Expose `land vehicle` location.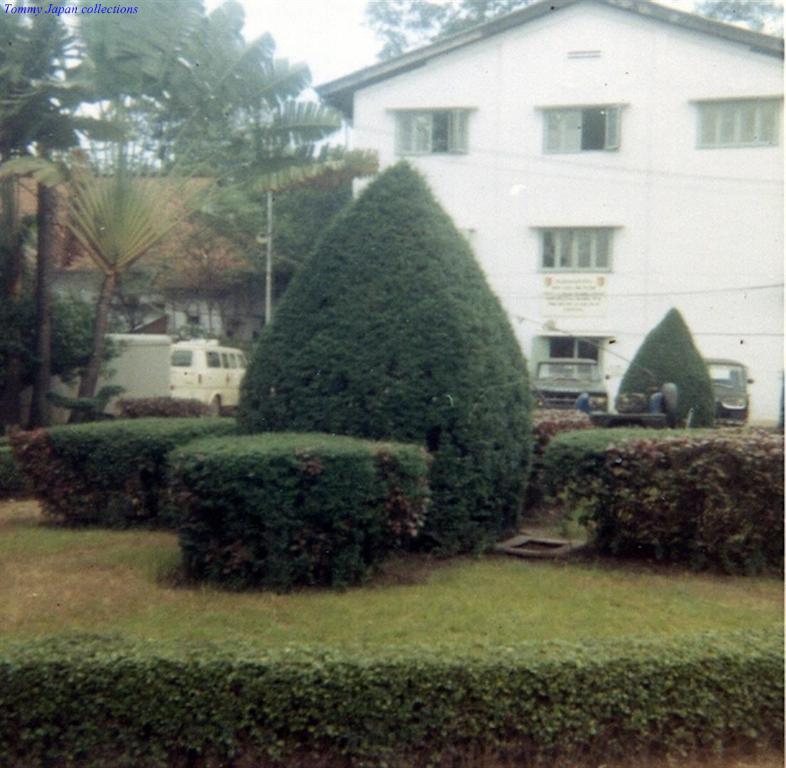
Exposed at <box>528,358,611,417</box>.
